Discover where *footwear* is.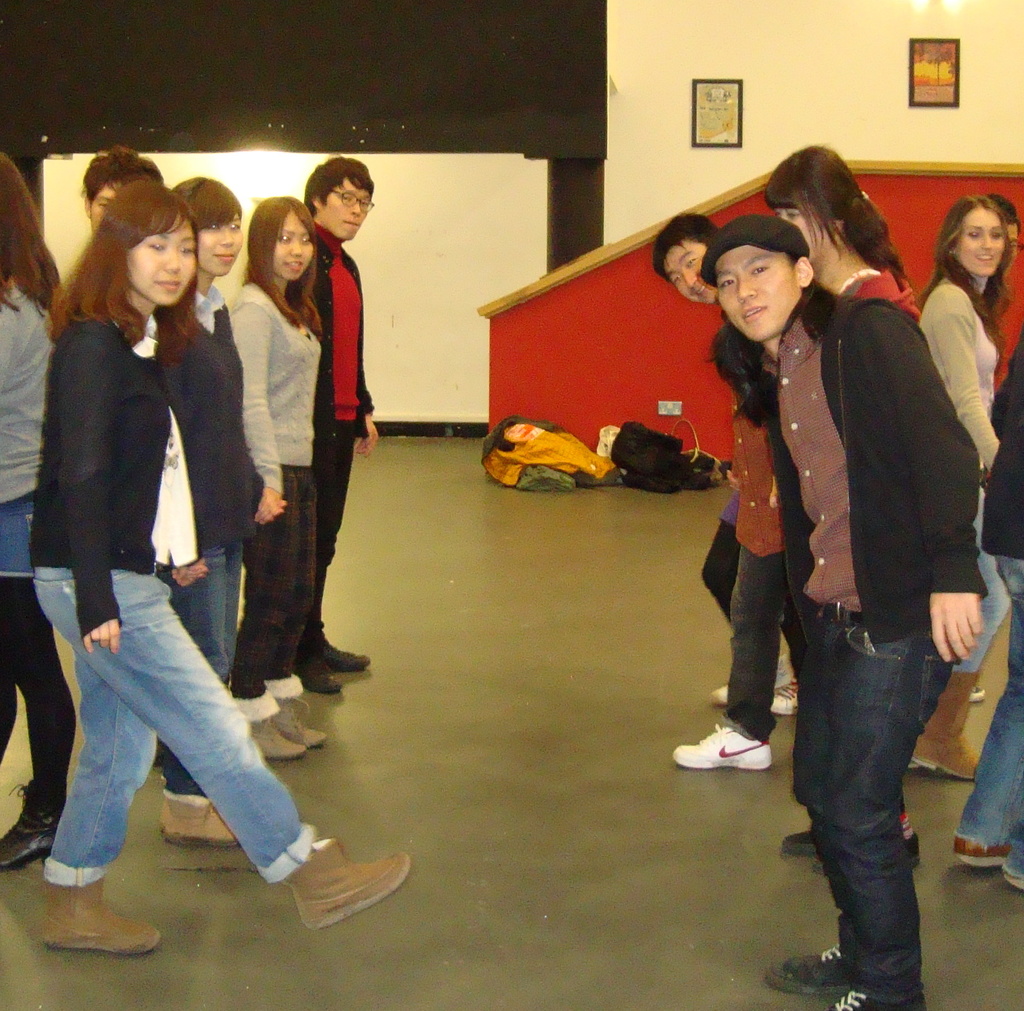
Discovered at <region>284, 838, 413, 936</region>.
